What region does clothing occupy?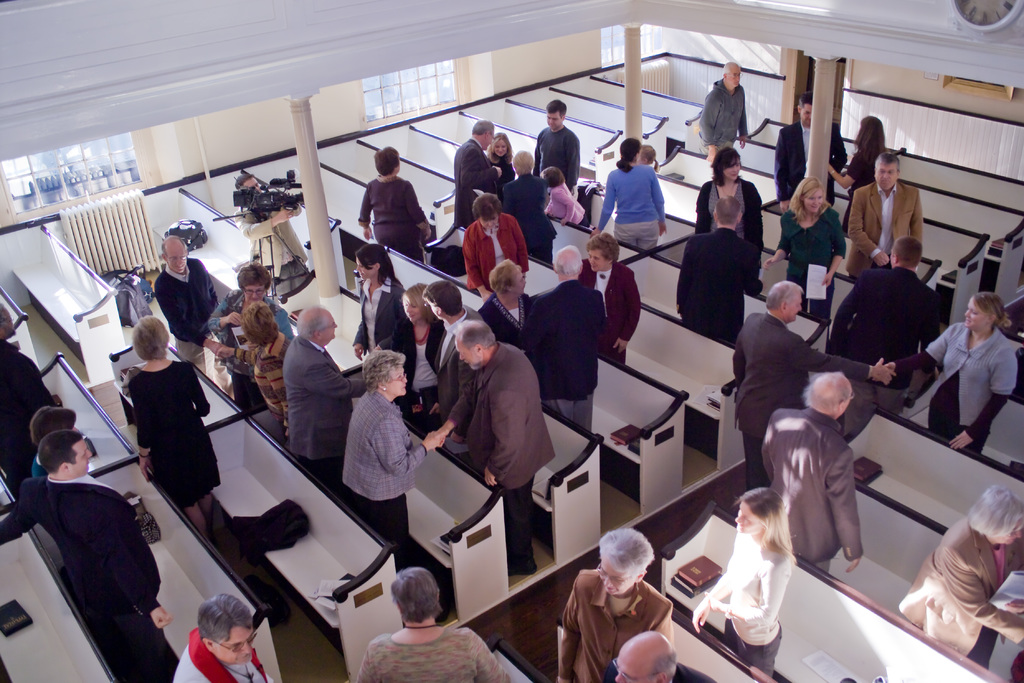
<region>341, 383, 424, 542</region>.
